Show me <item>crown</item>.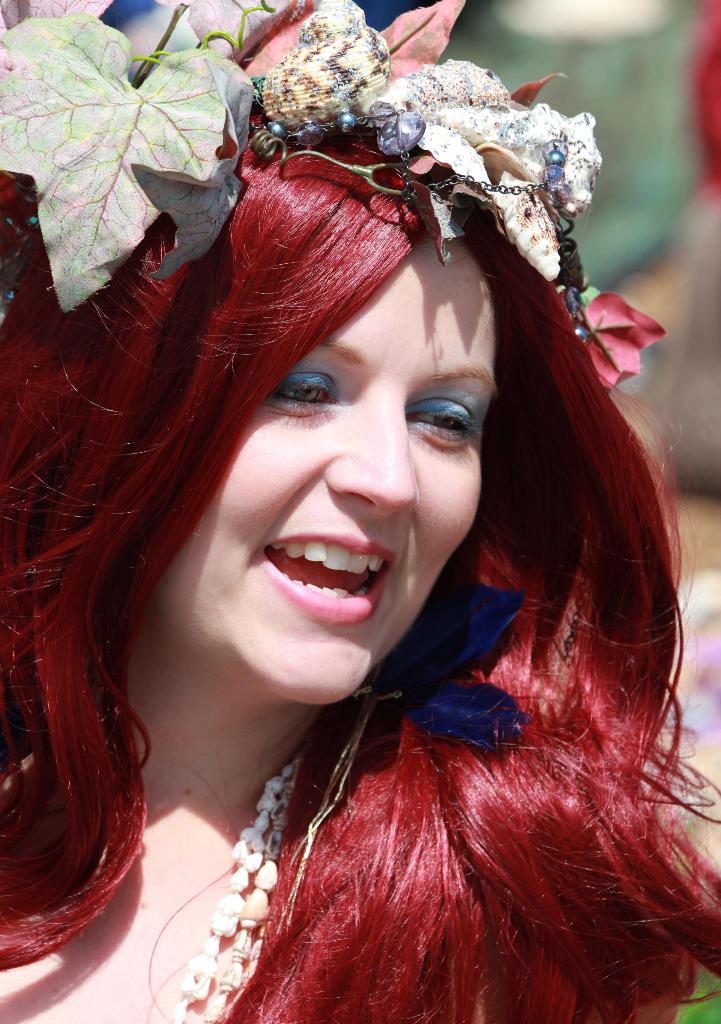
<item>crown</item> is here: BBox(0, 0, 669, 391).
